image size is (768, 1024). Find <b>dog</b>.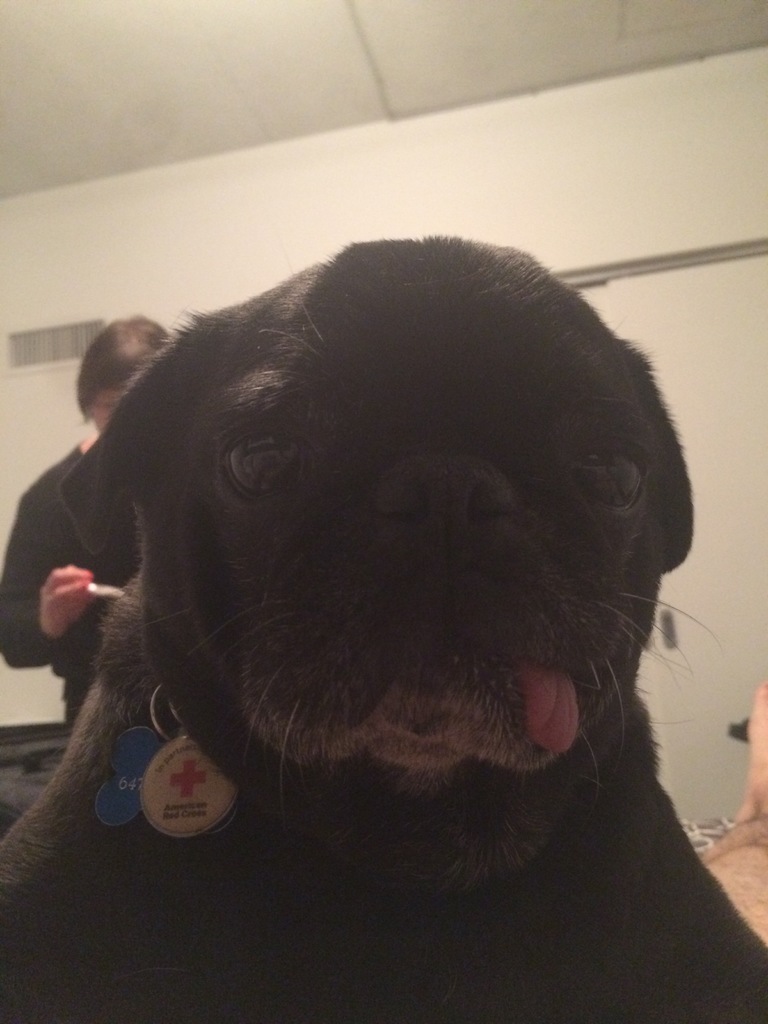
[2,233,767,1023].
